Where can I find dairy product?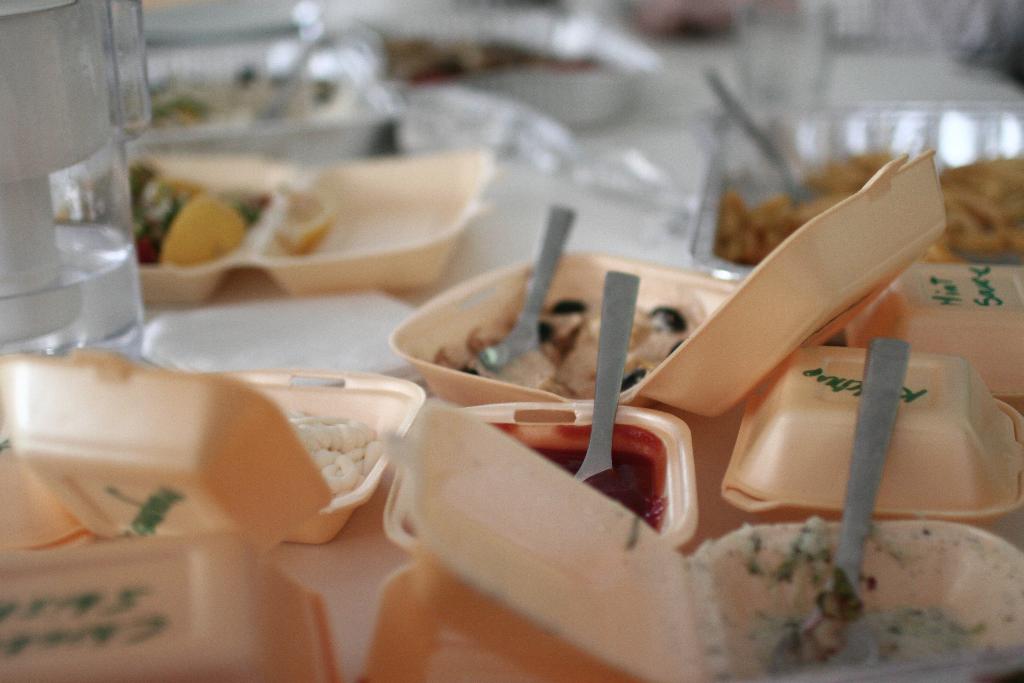
You can find it at x1=165, y1=193, x2=238, y2=272.
